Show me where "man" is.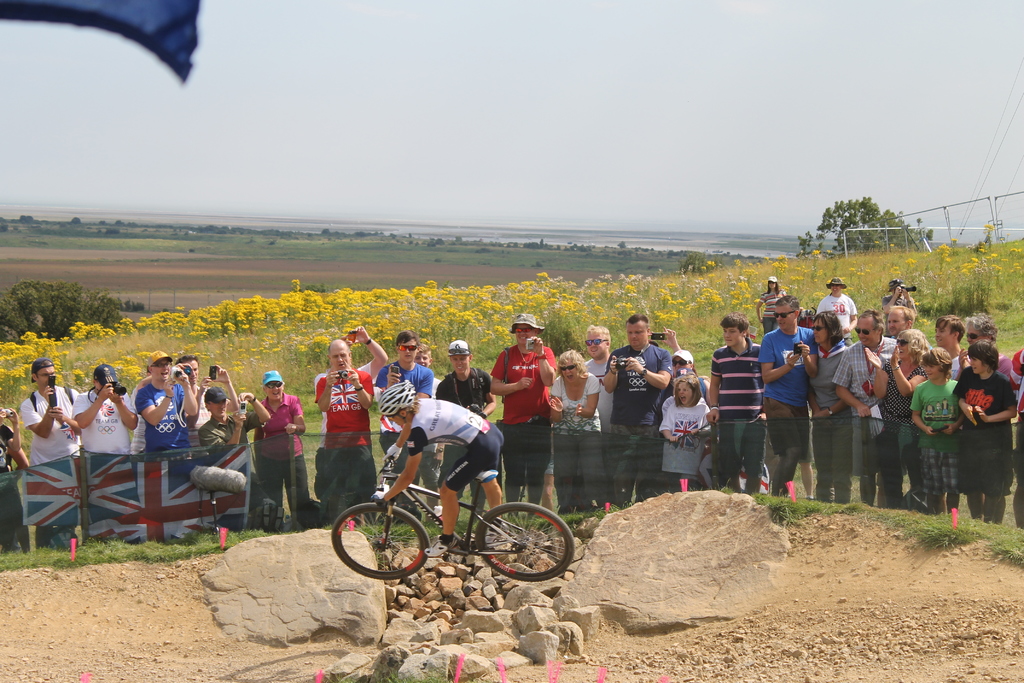
"man" is at x1=604, y1=314, x2=672, y2=503.
